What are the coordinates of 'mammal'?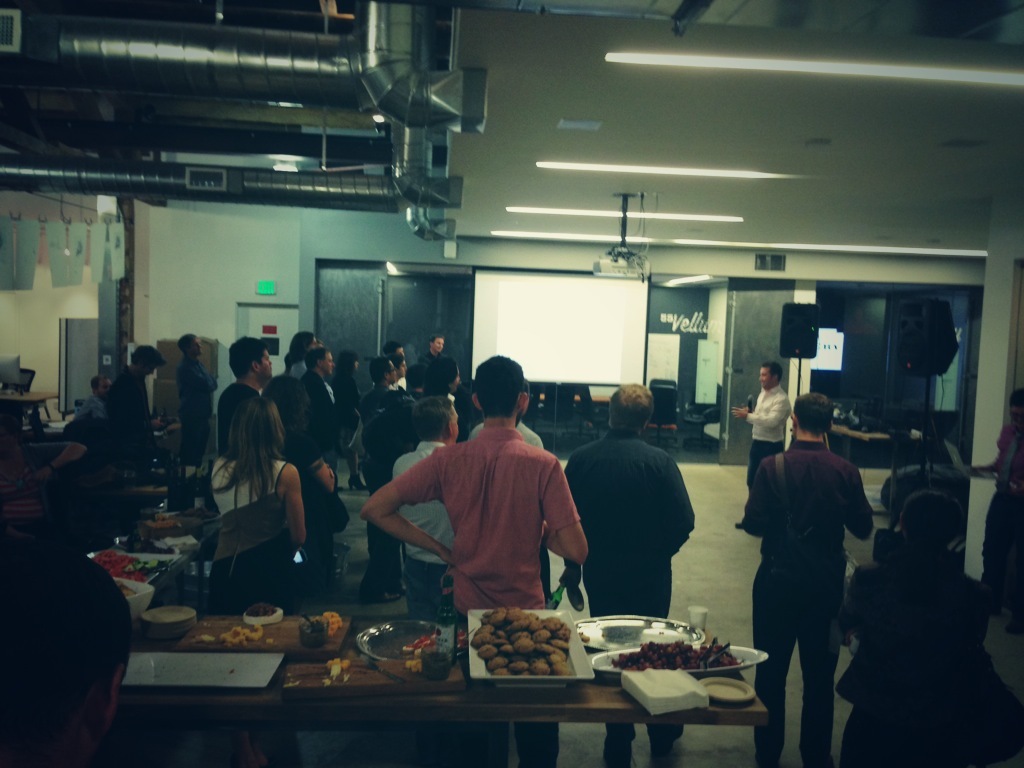
box(972, 389, 1023, 630).
